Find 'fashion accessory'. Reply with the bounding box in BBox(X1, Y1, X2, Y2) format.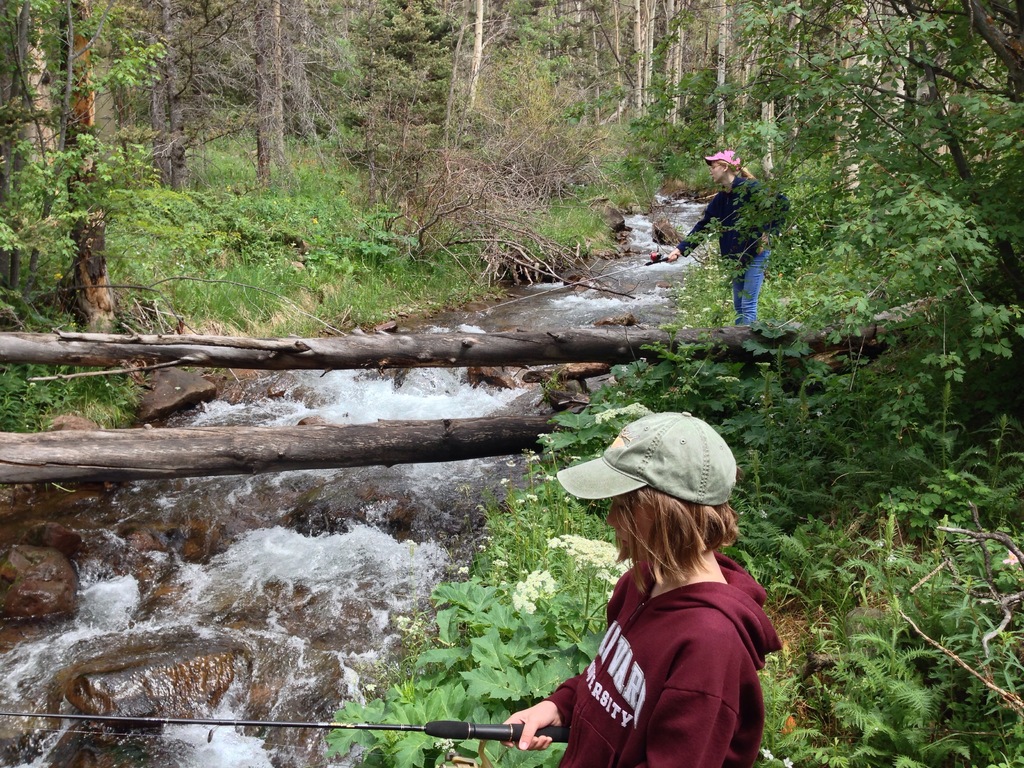
BBox(548, 405, 742, 509).
